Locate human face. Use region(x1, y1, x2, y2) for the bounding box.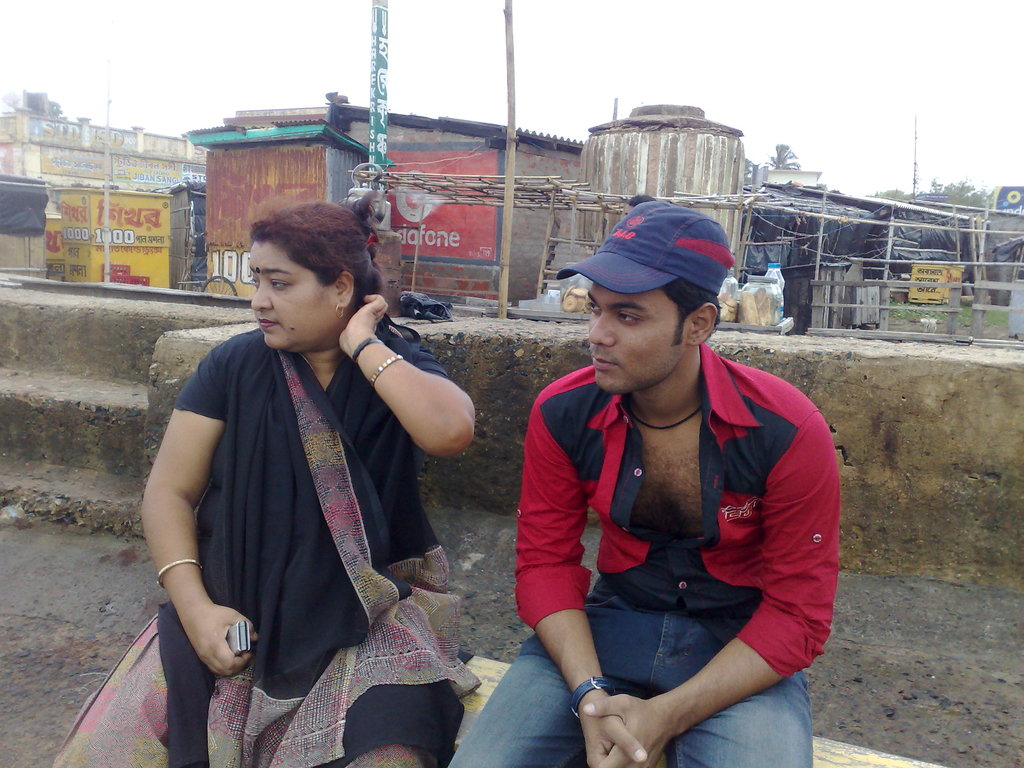
region(247, 239, 338, 353).
